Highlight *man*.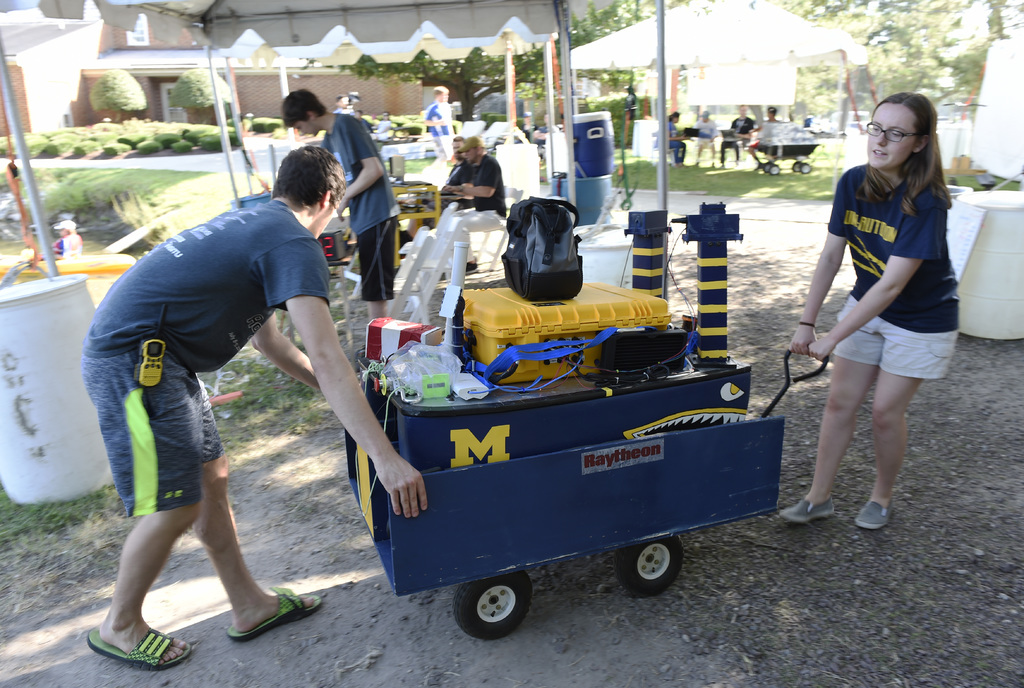
Highlighted region: left=81, top=146, right=441, bottom=663.
